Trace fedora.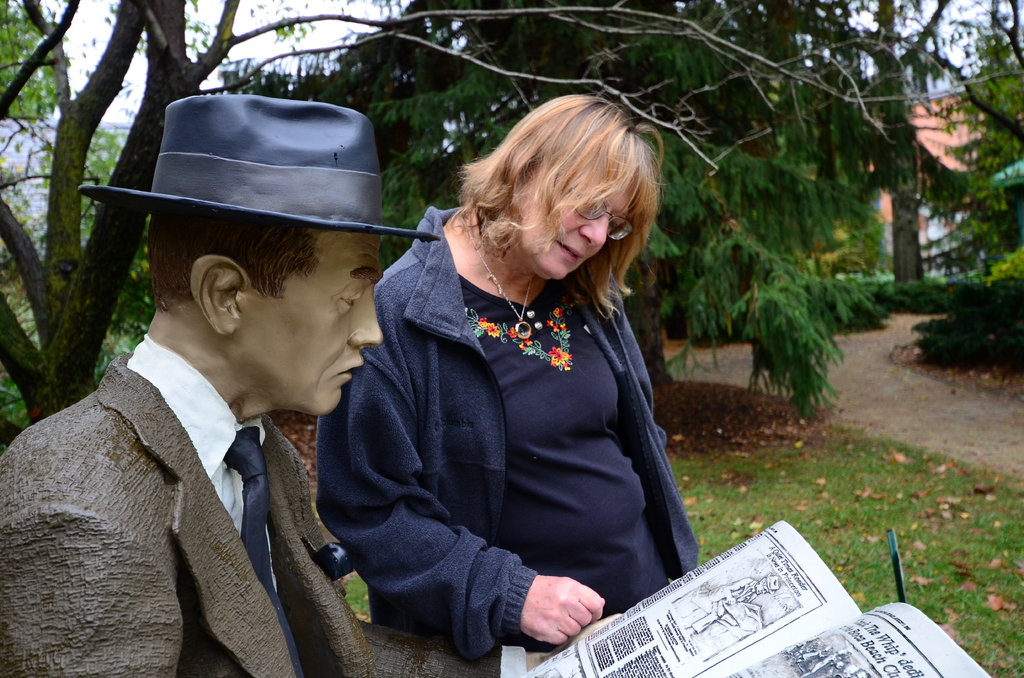
Traced to [x1=79, y1=92, x2=438, y2=242].
